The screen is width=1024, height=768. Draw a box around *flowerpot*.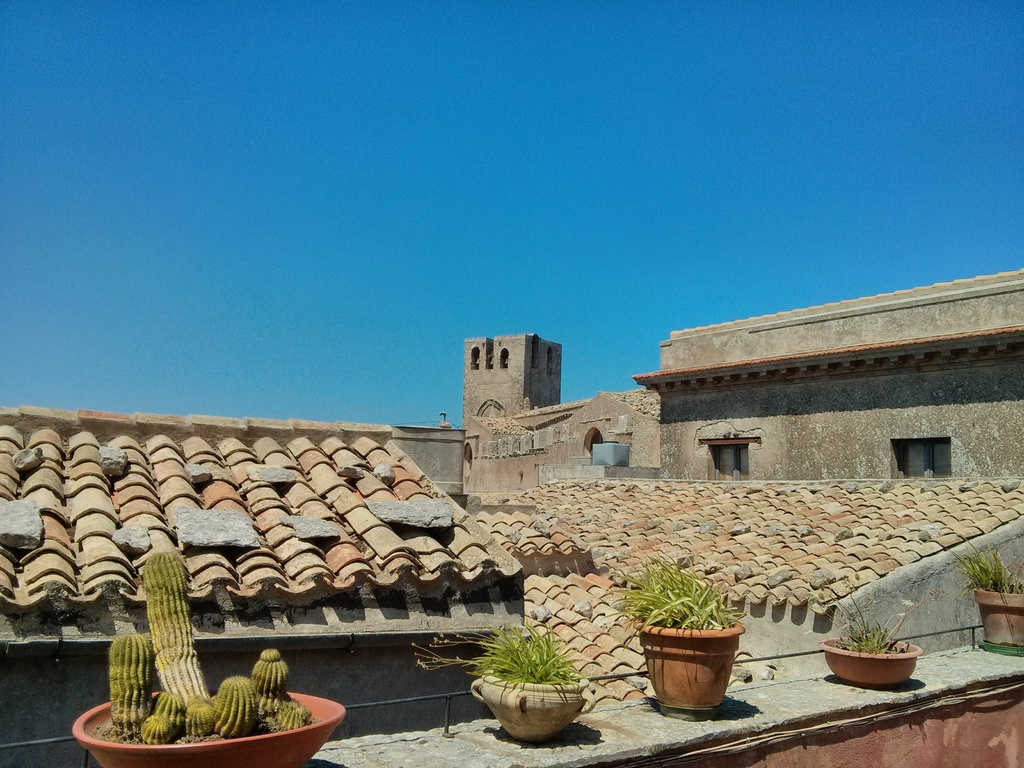
{"x1": 634, "y1": 611, "x2": 739, "y2": 717}.
